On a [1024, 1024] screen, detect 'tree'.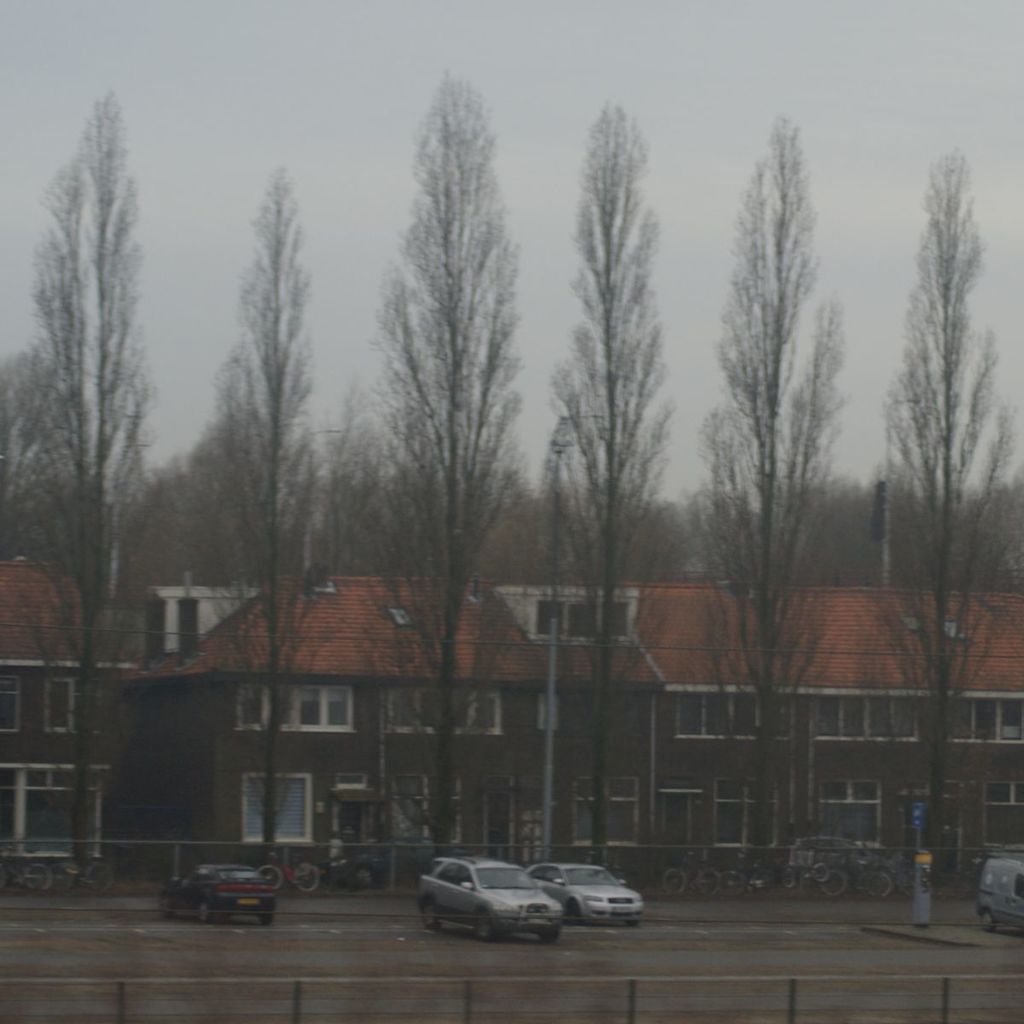
2/93/136/885.
